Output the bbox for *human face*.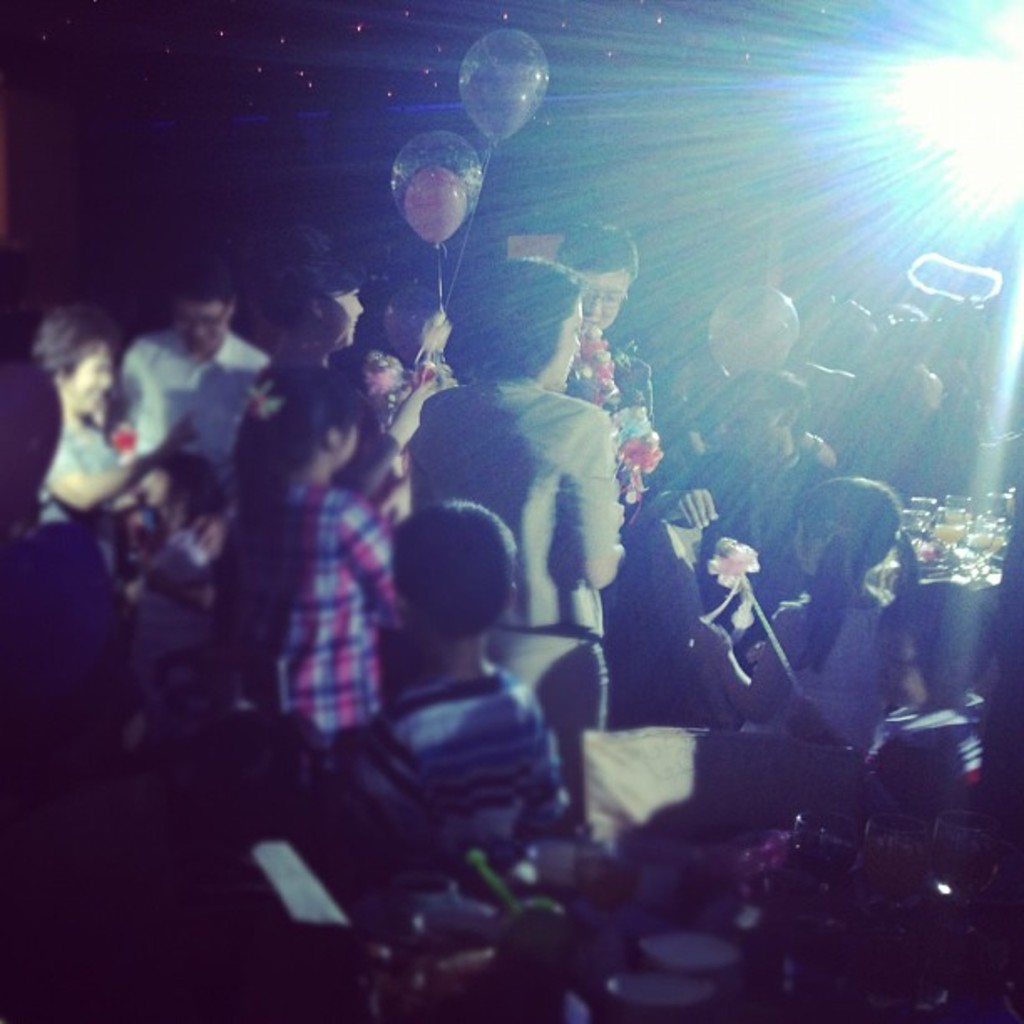
(576, 264, 629, 333).
